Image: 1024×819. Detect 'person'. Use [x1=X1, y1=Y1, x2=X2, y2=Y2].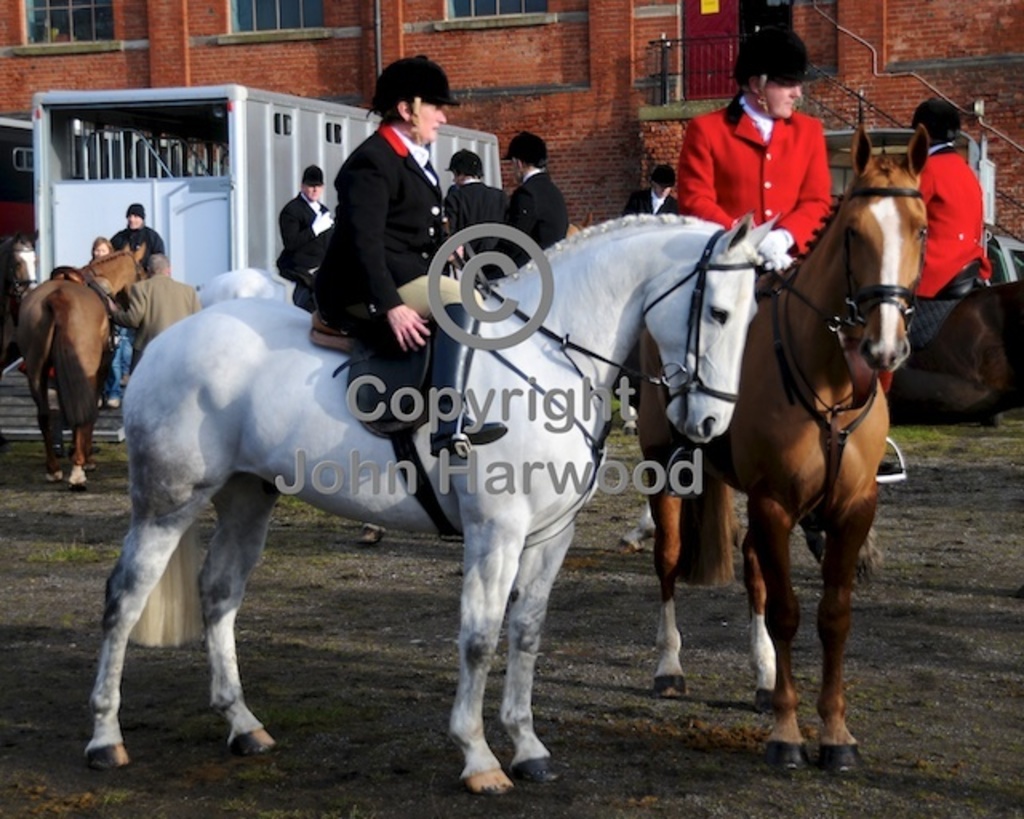
[x1=106, y1=203, x2=168, y2=270].
